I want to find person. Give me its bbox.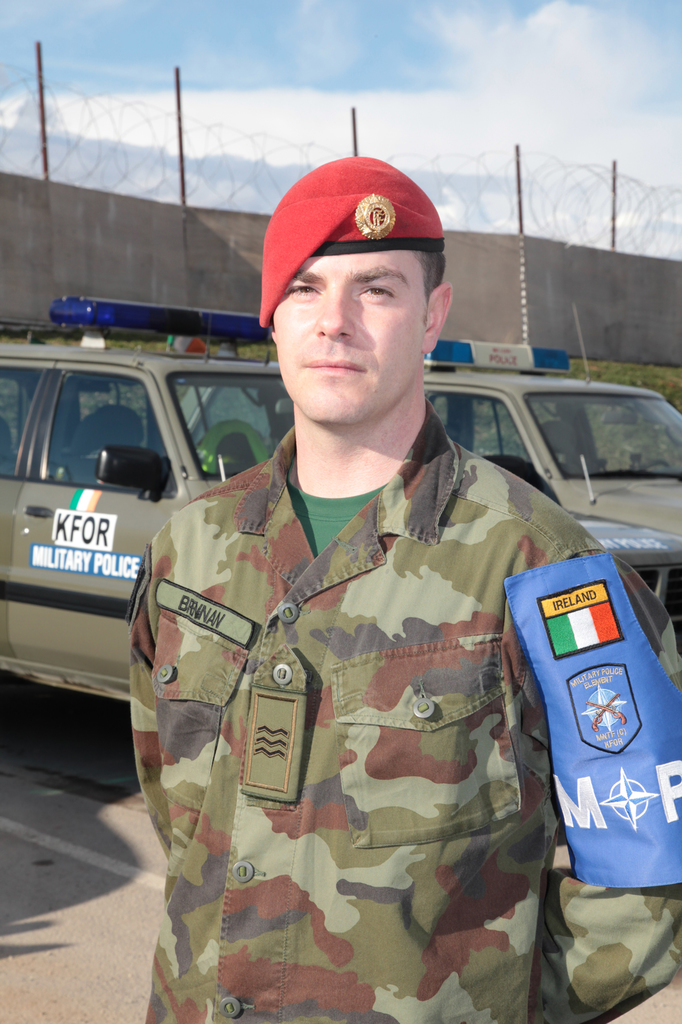
[left=122, top=152, right=681, bottom=1023].
